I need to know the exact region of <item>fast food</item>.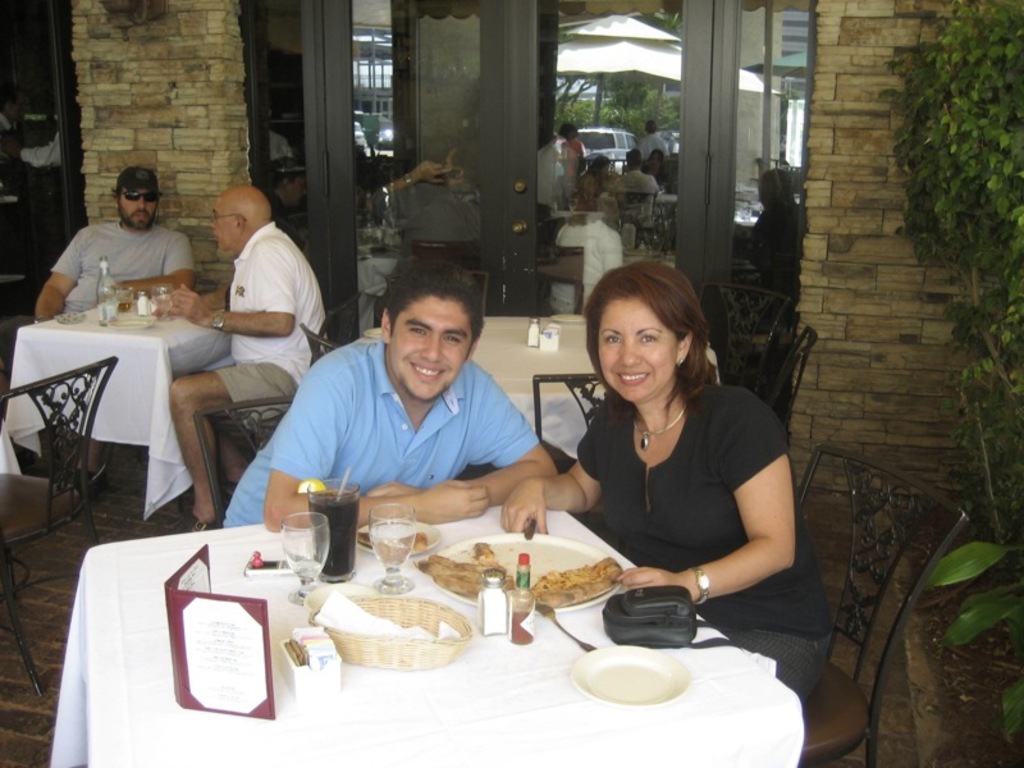
Region: (417, 550, 504, 600).
